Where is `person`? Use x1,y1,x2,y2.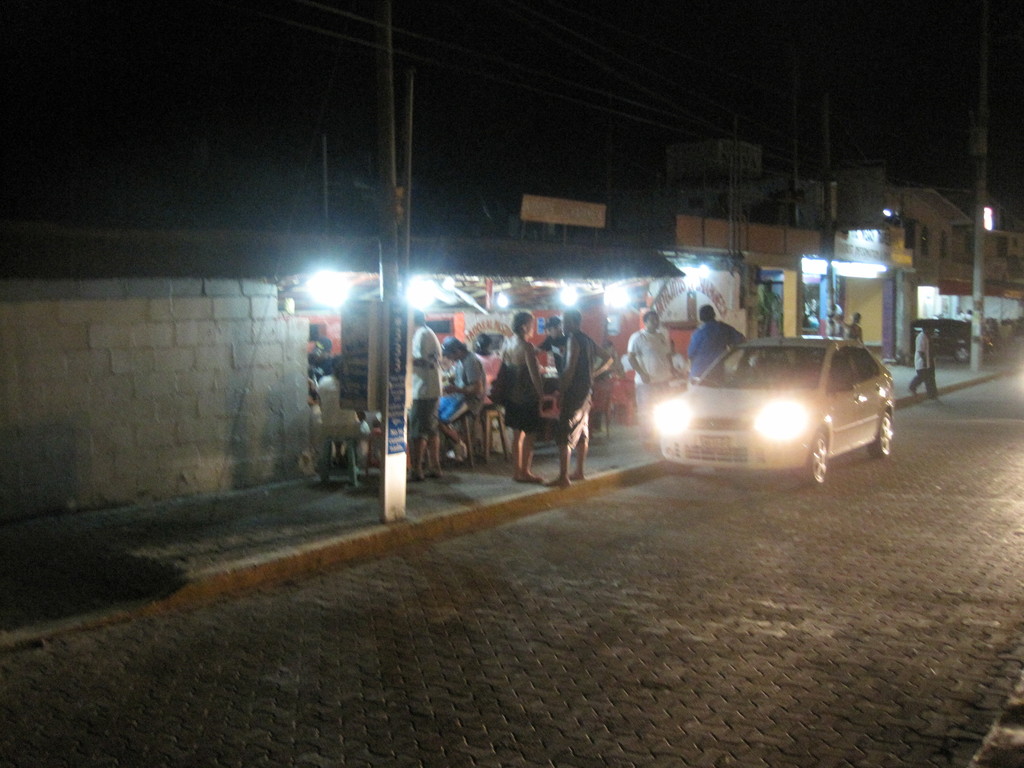
433,330,488,475.
